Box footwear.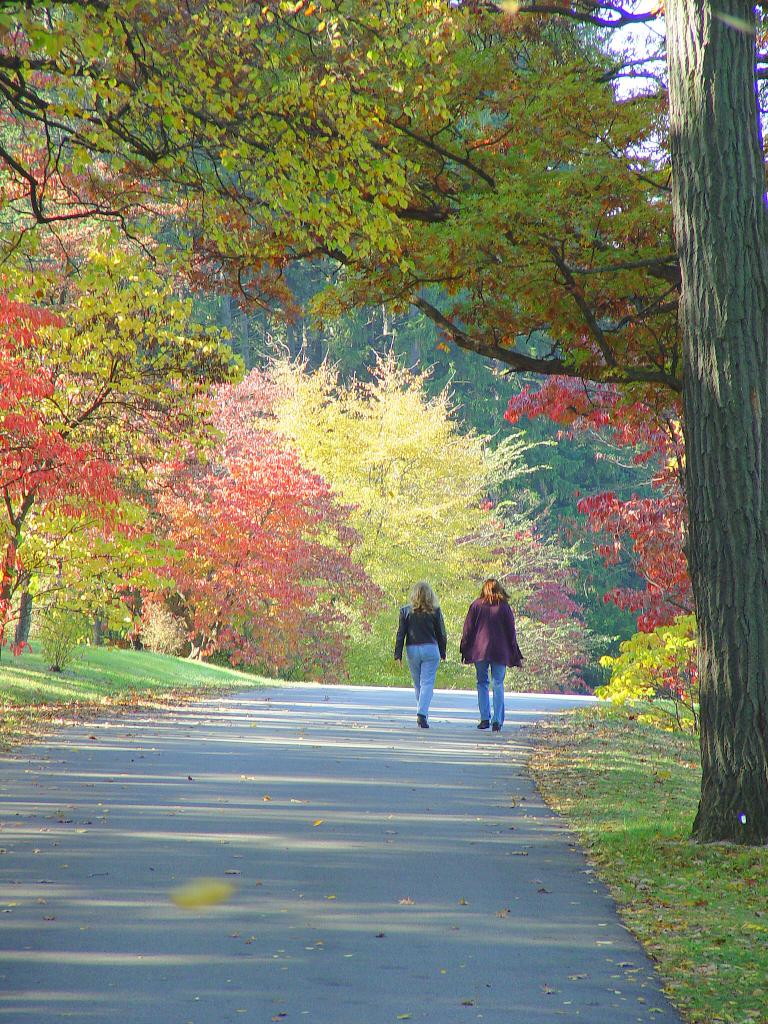
x1=477, y1=720, x2=491, y2=730.
